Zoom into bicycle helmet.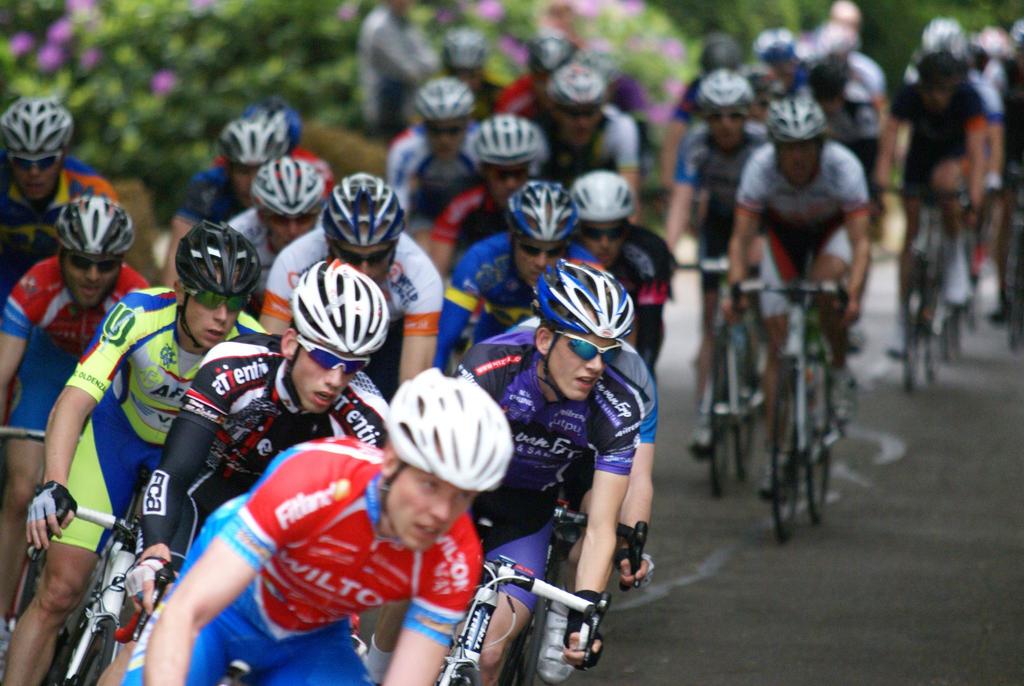
Zoom target: detection(245, 91, 298, 145).
